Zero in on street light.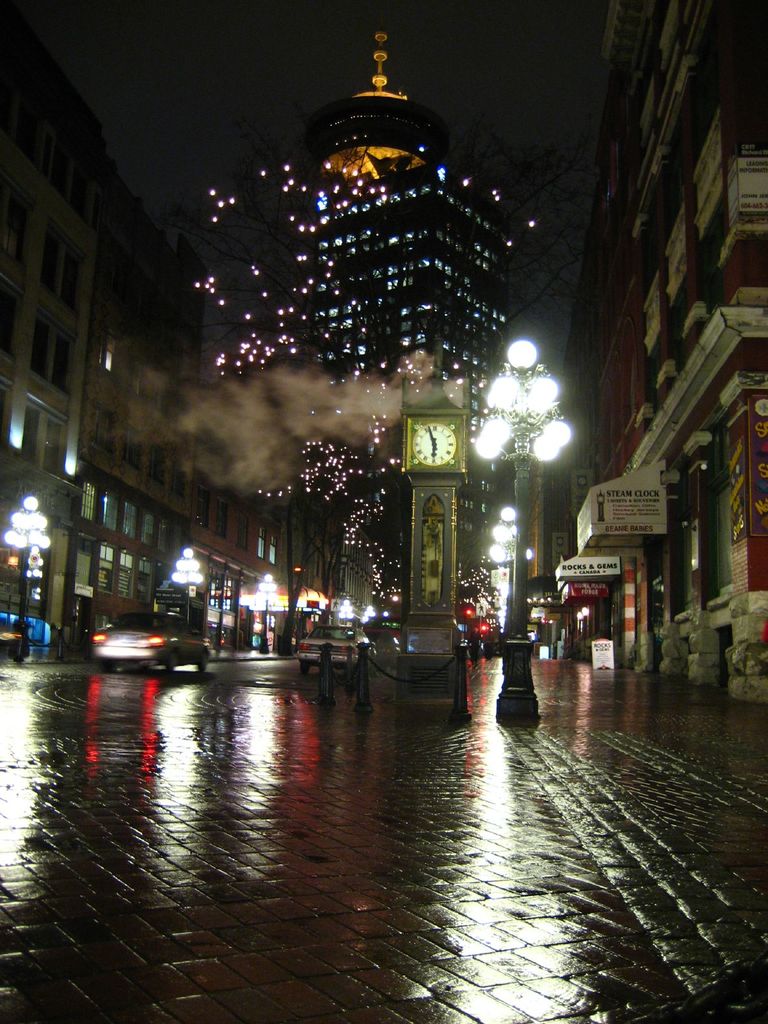
Zeroed in: (x1=246, y1=569, x2=288, y2=653).
